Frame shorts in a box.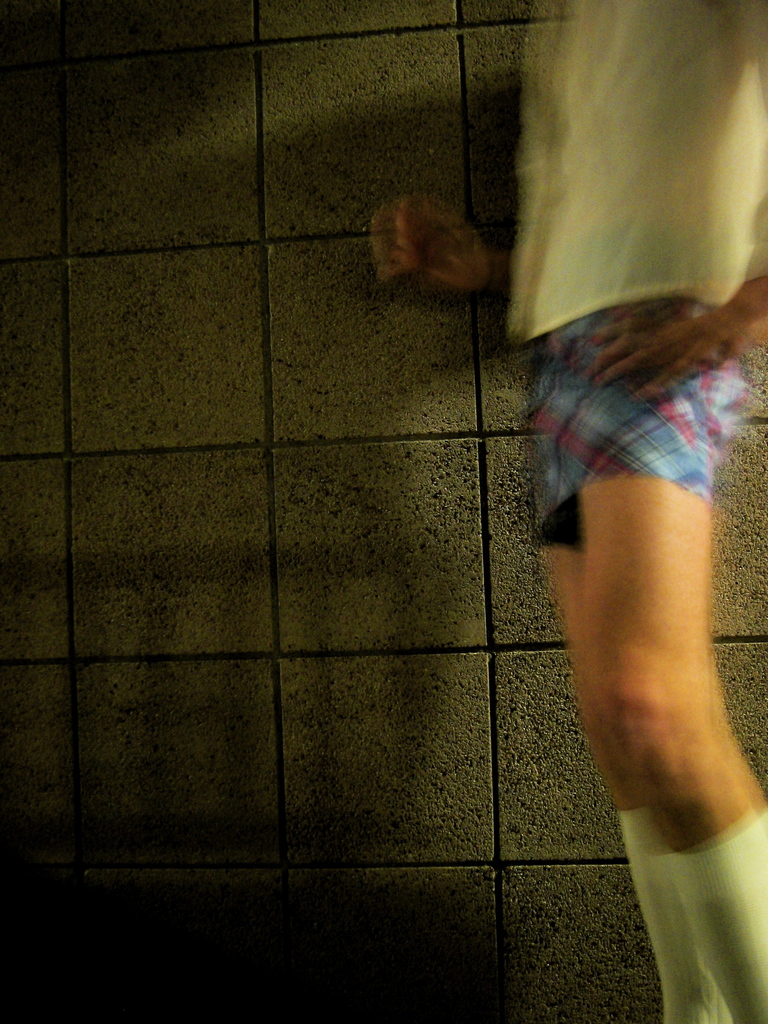
529,356,748,508.
